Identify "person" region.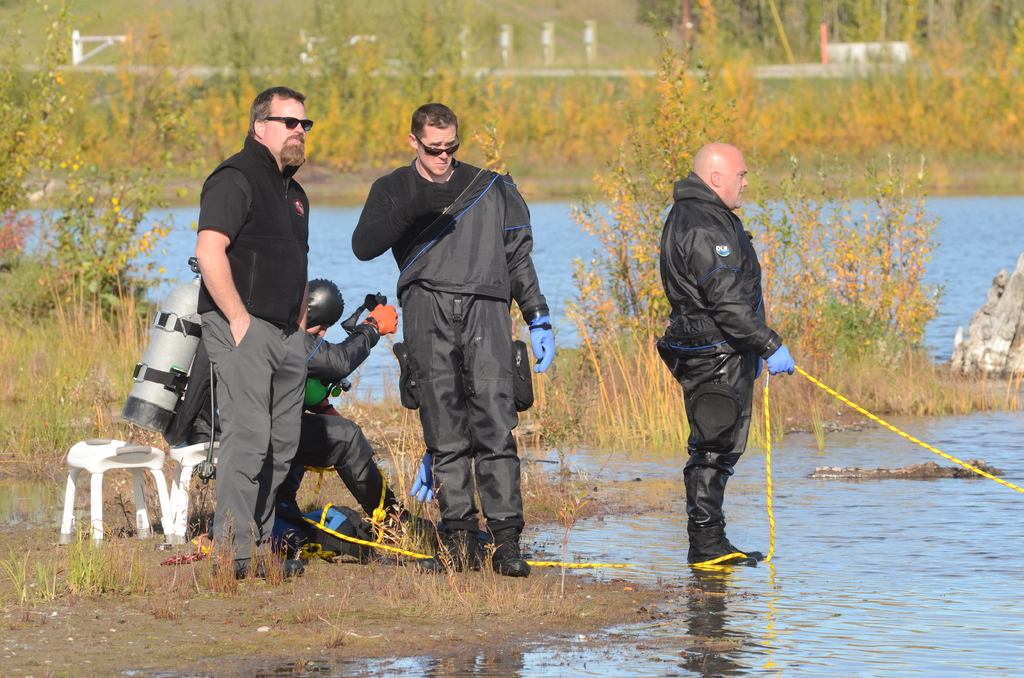
Region: l=654, t=129, r=796, b=597.
